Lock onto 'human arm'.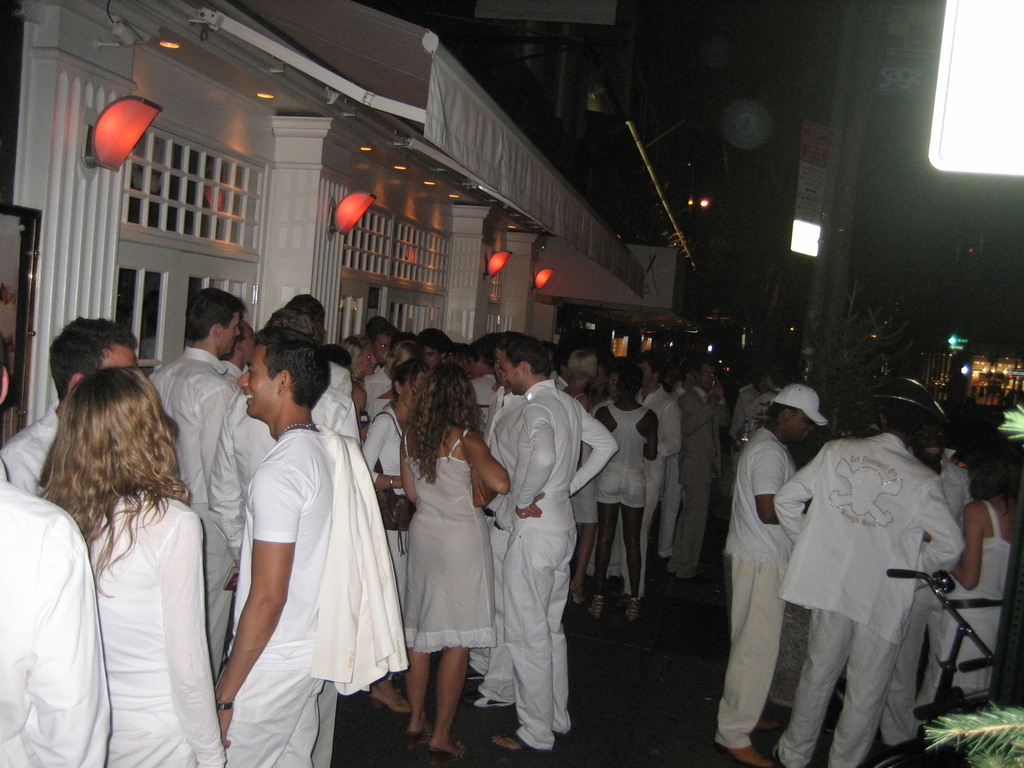
Locked: 689 390 722 435.
